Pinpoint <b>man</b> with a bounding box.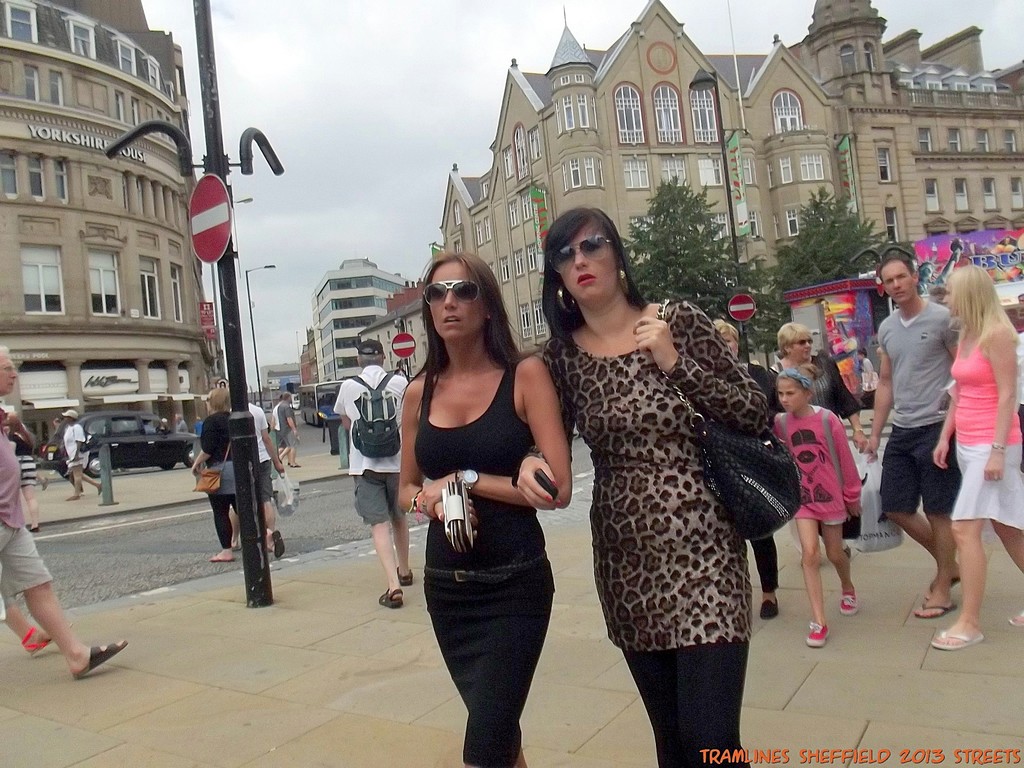
Rect(278, 389, 300, 470).
